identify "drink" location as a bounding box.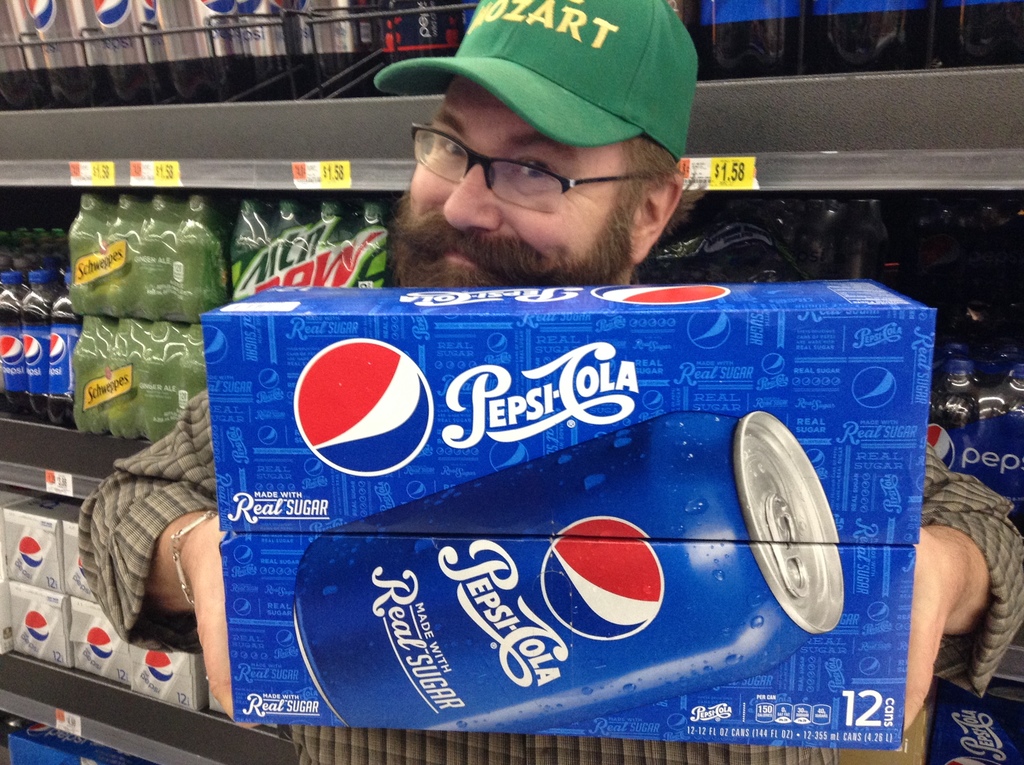
region(47, 280, 84, 431).
